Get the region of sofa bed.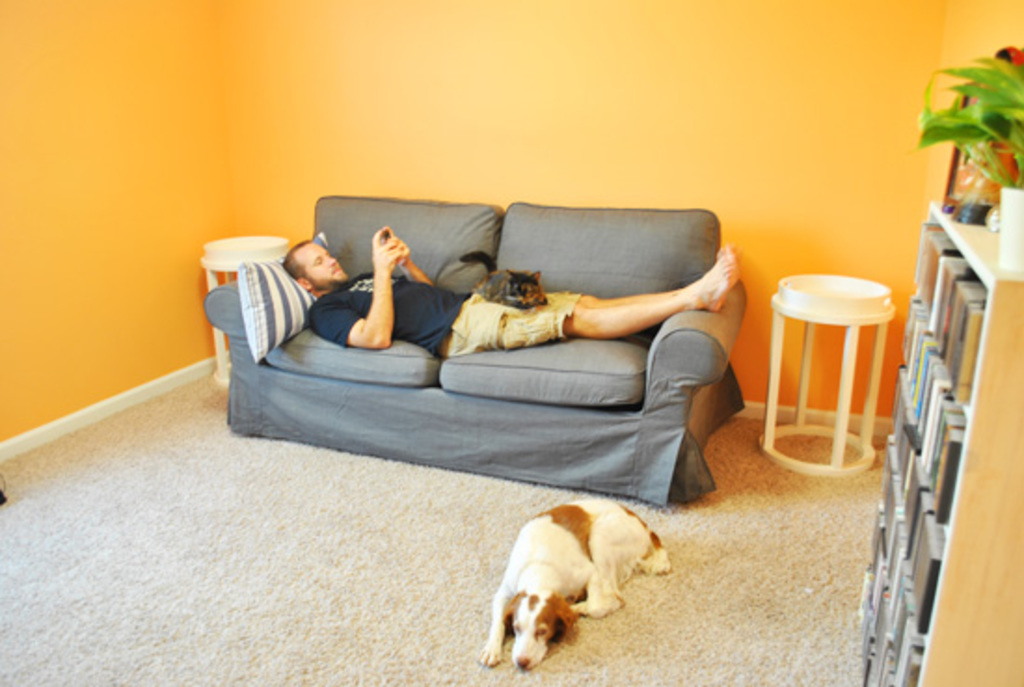
locate(209, 190, 750, 508).
